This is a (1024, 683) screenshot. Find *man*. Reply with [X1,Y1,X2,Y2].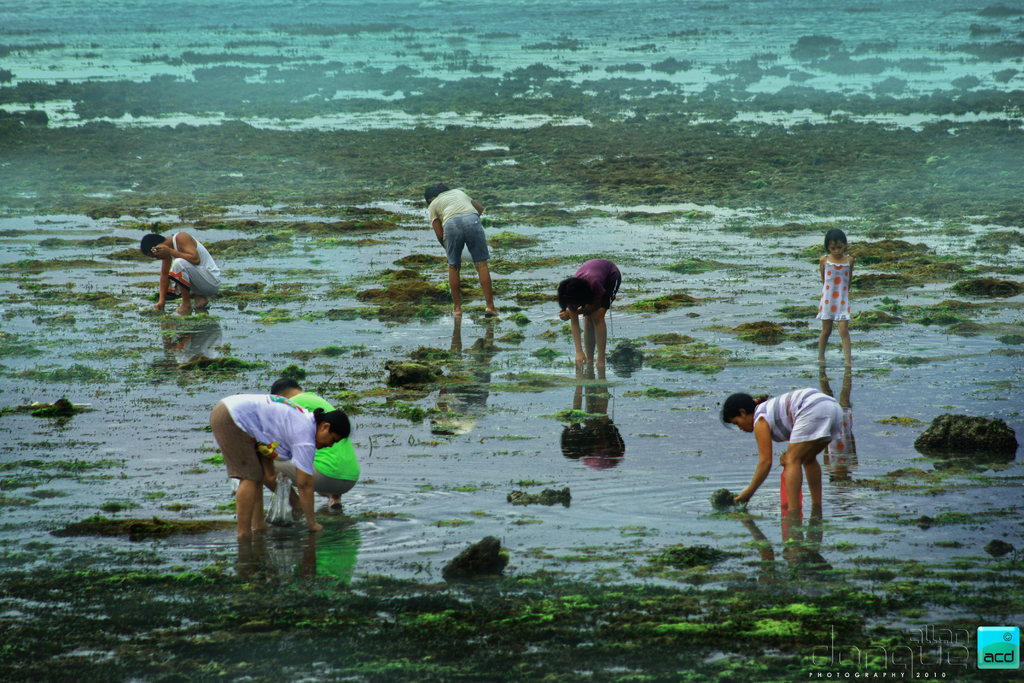
[206,380,364,546].
